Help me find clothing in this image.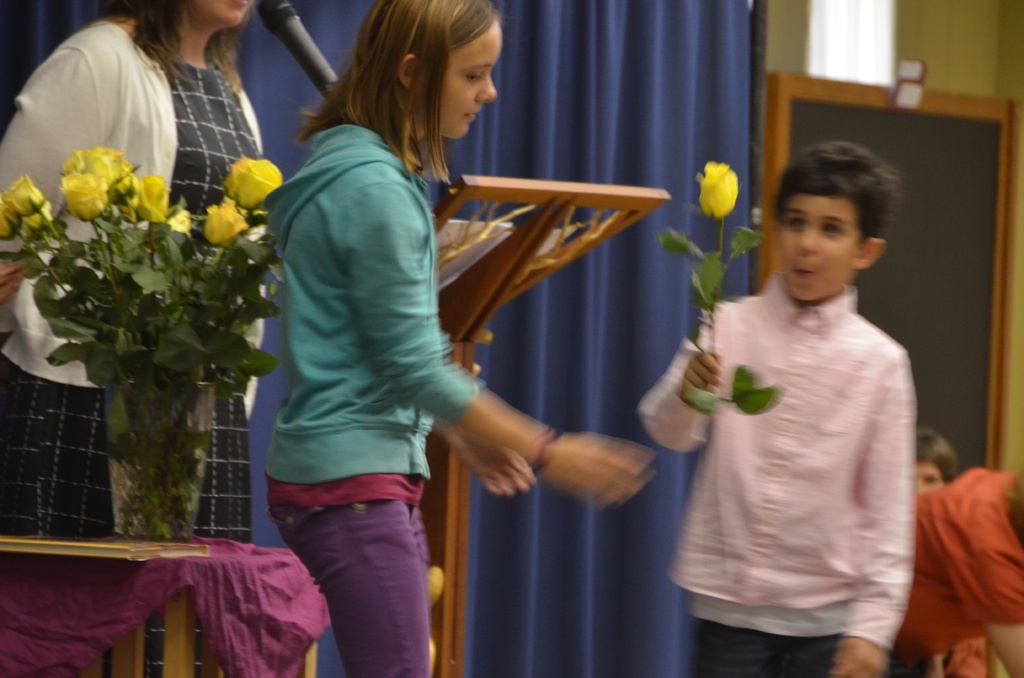
Found it: l=0, t=20, r=268, b=677.
